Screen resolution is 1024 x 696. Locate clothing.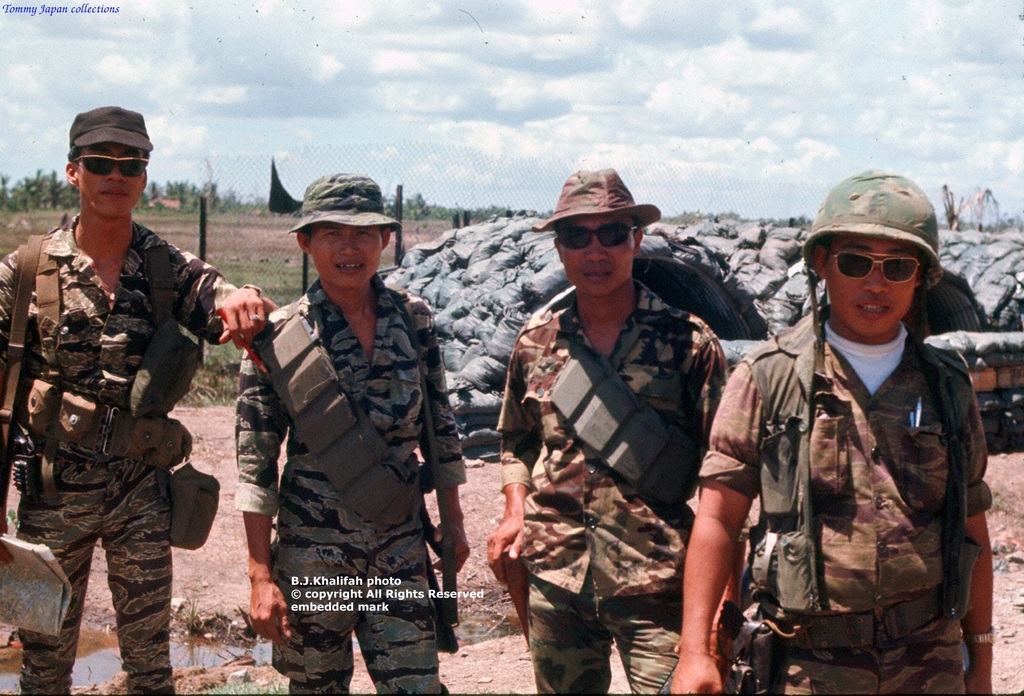
694:250:1014:689.
